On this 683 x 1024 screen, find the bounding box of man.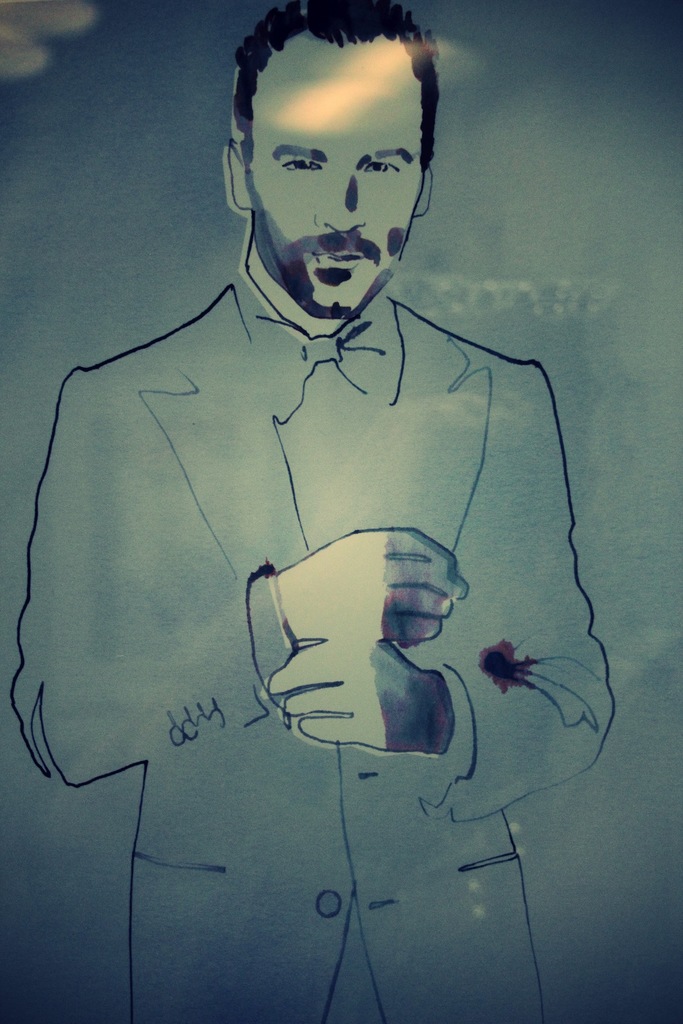
Bounding box: left=46, top=53, right=613, bottom=900.
